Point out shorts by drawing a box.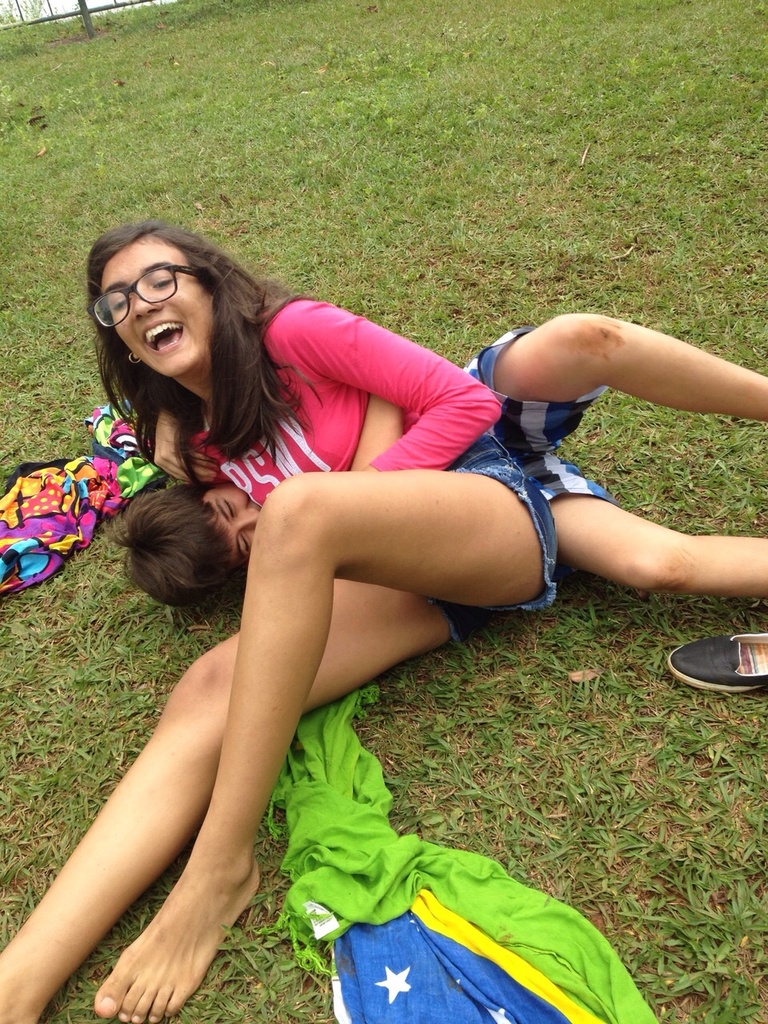
(left=445, top=328, right=631, bottom=515).
